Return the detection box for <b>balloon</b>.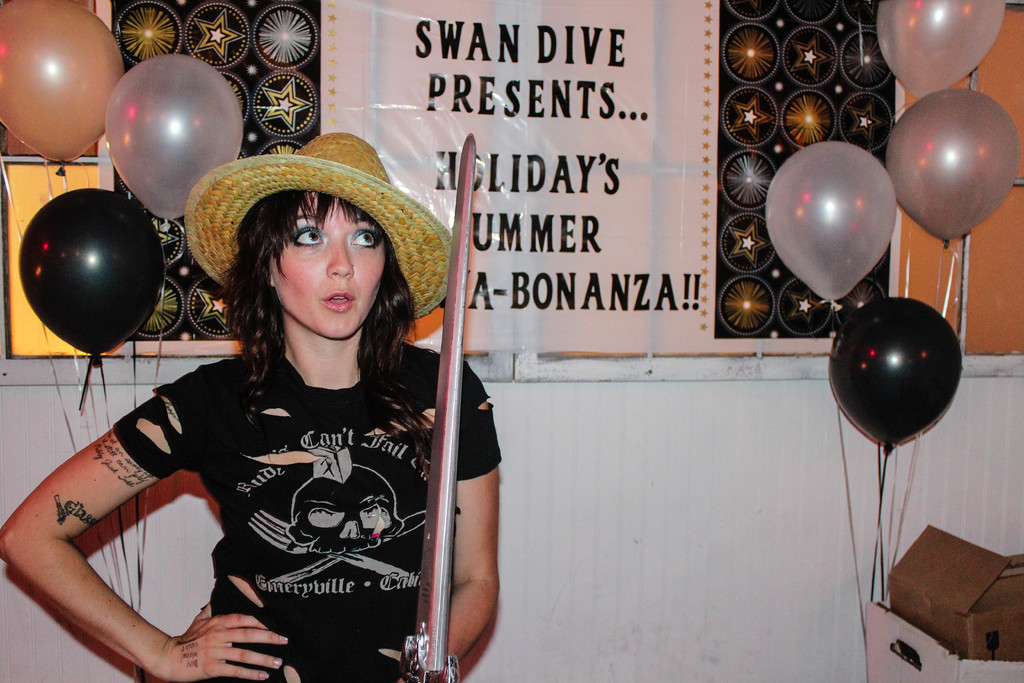
rect(103, 55, 243, 220).
